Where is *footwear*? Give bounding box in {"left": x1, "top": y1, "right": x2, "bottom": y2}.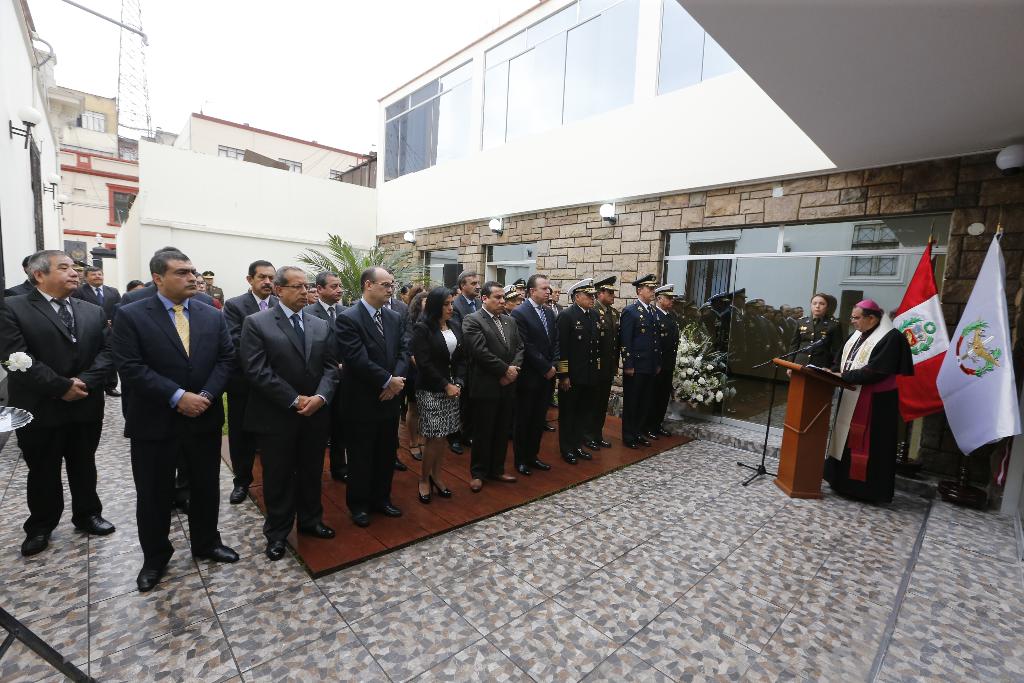
{"left": 19, "top": 531, "right": 62, "bottom": 561}.
